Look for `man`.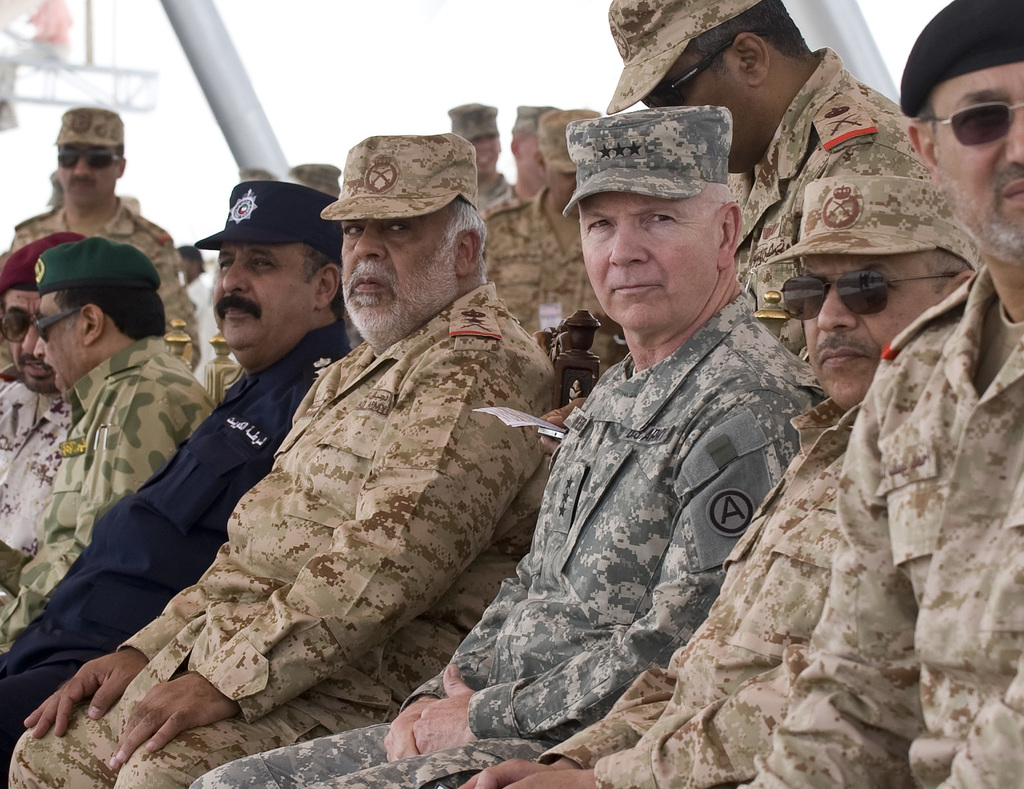
Found: [0,223,97,620].
